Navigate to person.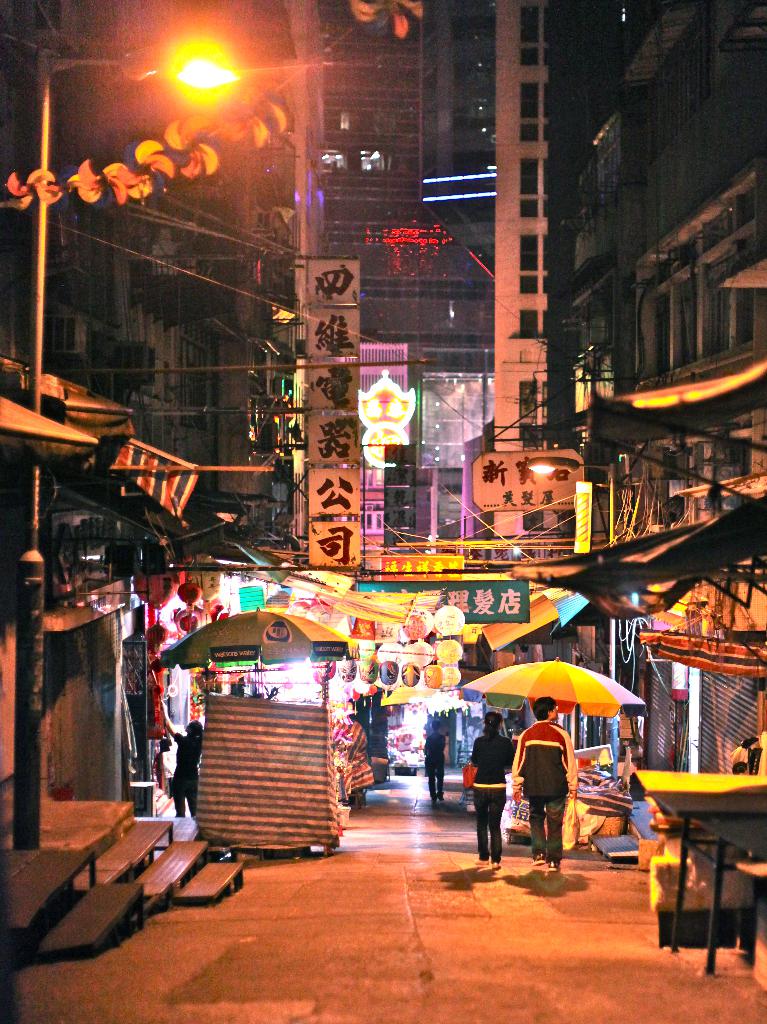
Navigation target: <box>465,712,516,863</box>.
